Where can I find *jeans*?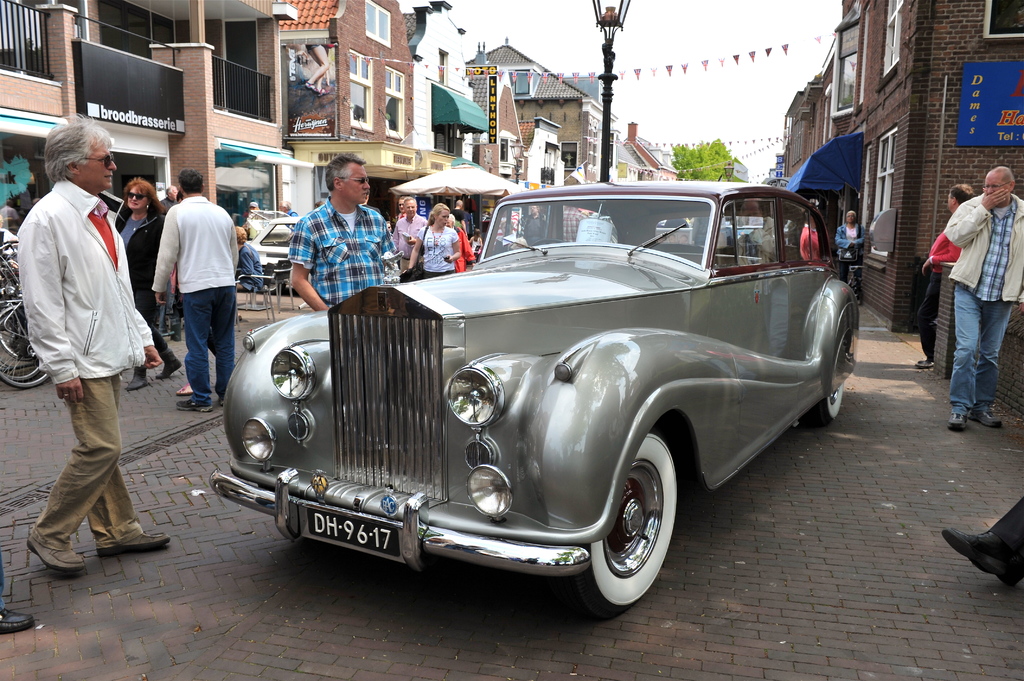
You can find it at bbox(175, 288, 234, 410).
